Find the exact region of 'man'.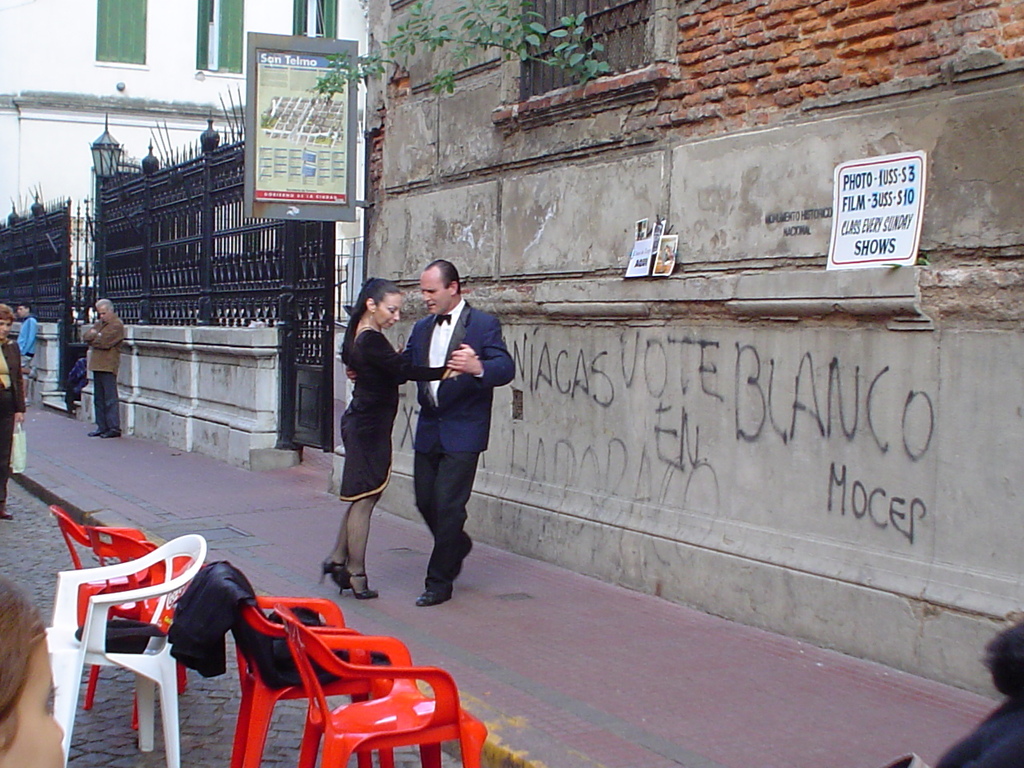
Exact region: l=345, t=261, r=518, b=606.
